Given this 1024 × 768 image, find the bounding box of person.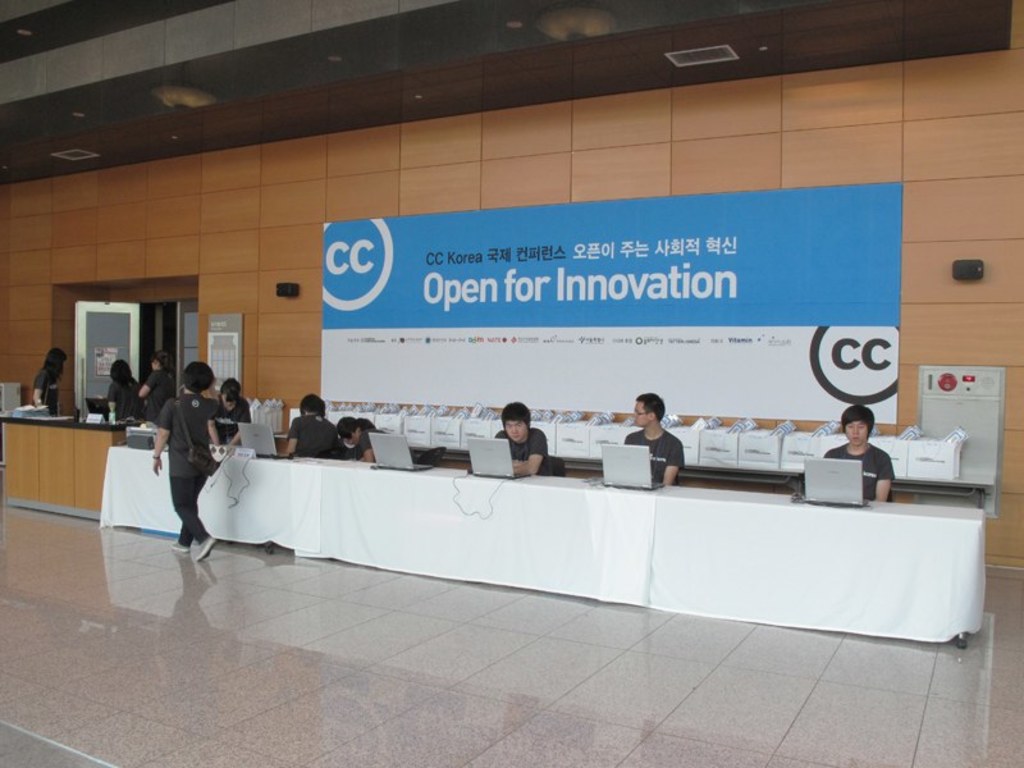
x1=154, y1=357, x2=229, y2=553.
